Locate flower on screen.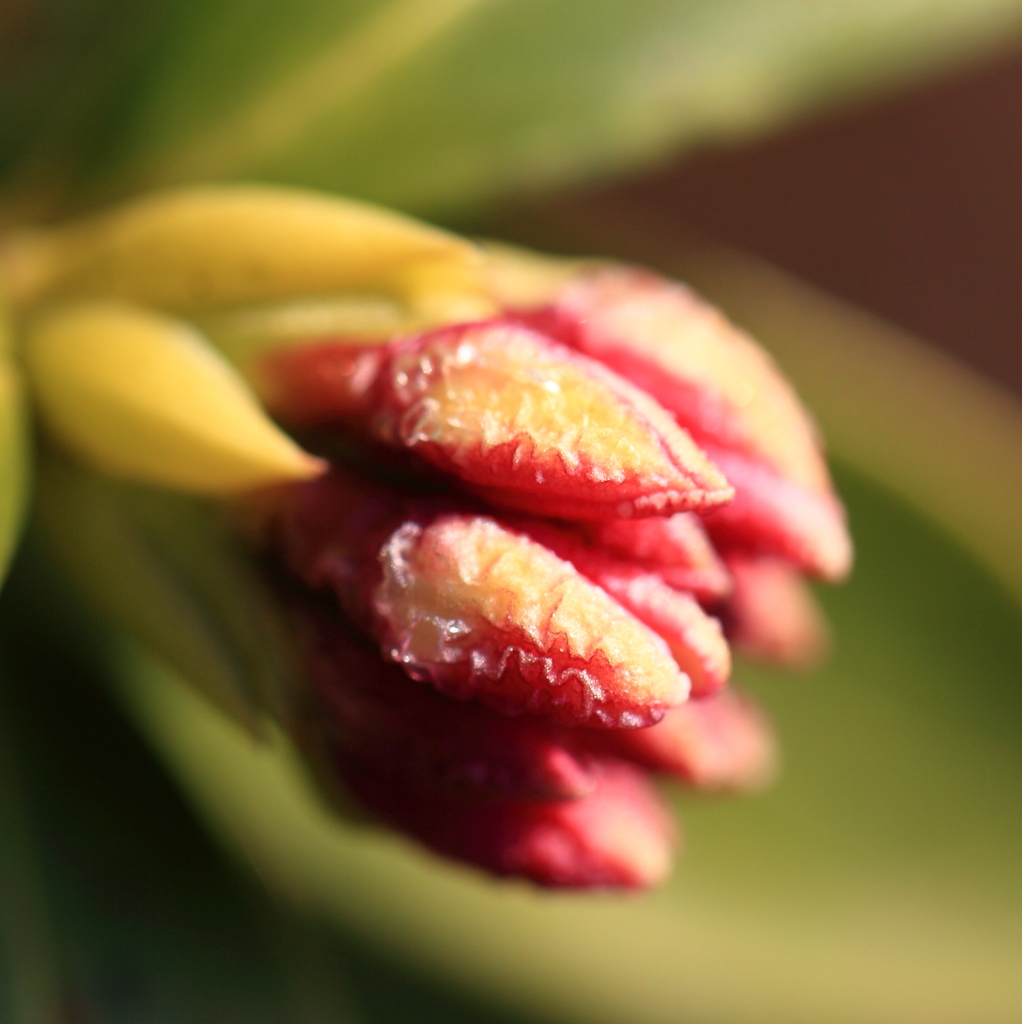
On screen at left=0, top=183, right=850, bottom=893.
